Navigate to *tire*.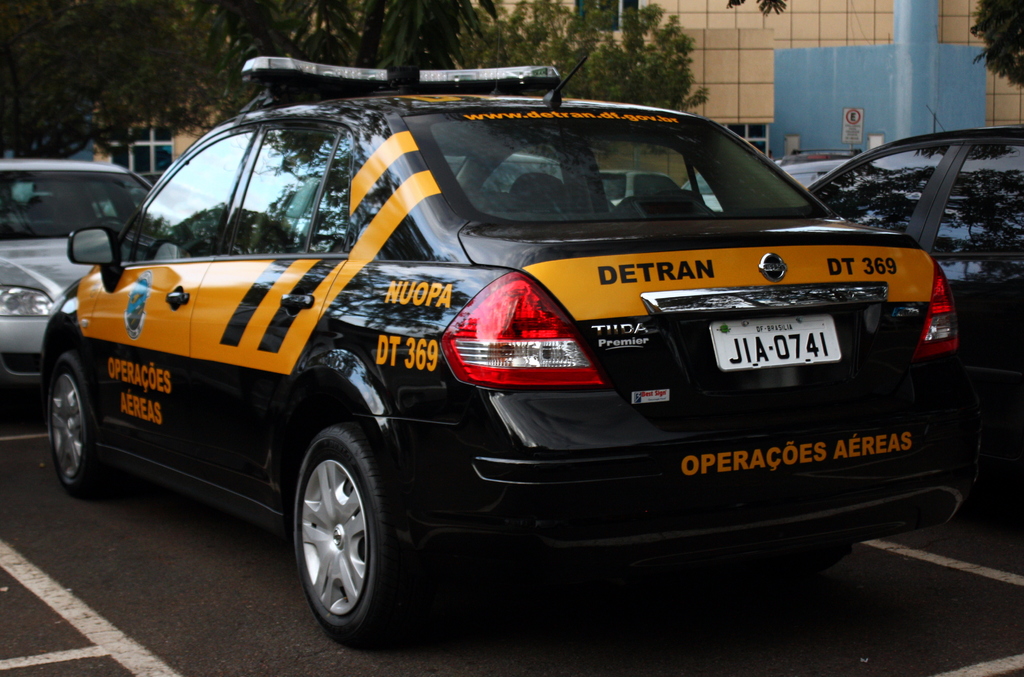
Navigation target: {"x1": 281, "y1": 423, "x2": 397, "y2": 652}.
